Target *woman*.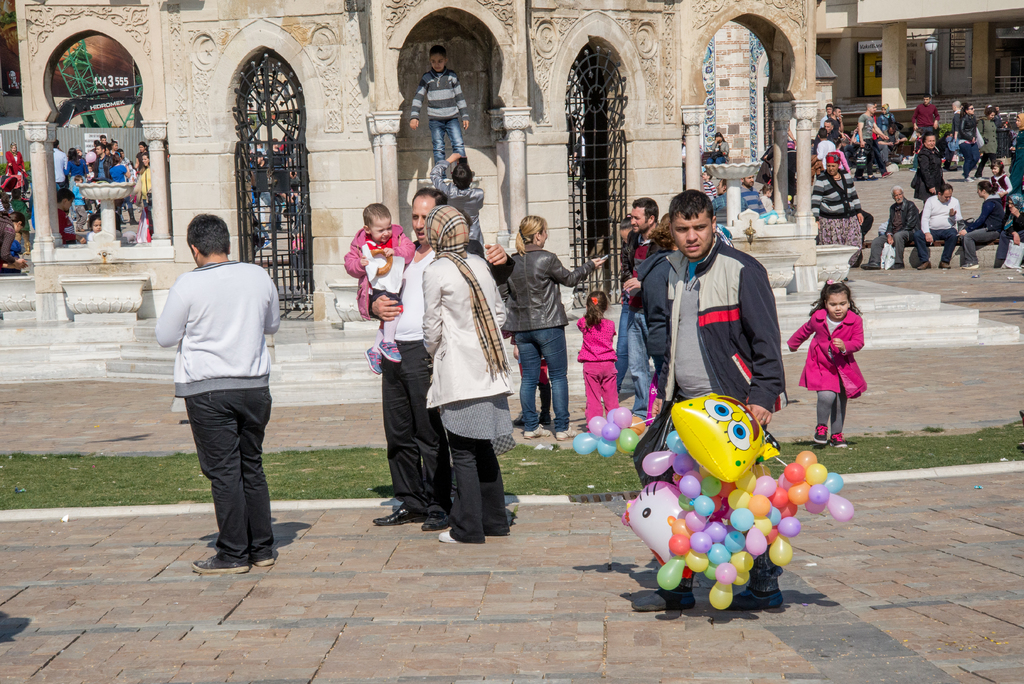
Target region: {"x1": 131, "y1": 140, "x2": 150, "y2": 177}.
